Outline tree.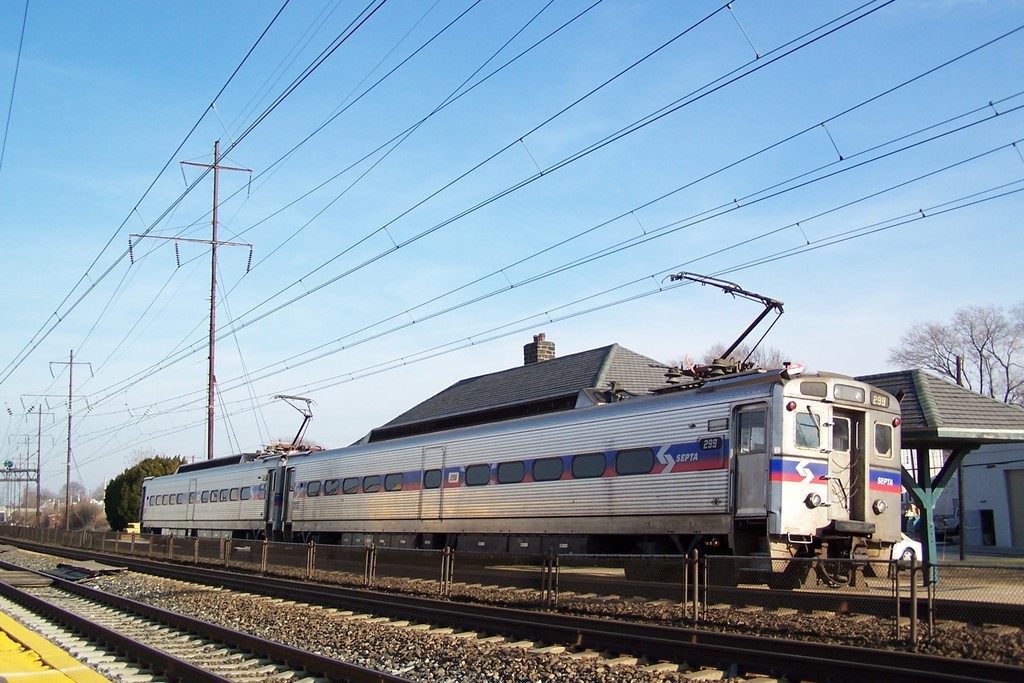
Outline: bbox=[701, 339, 784, 366].
